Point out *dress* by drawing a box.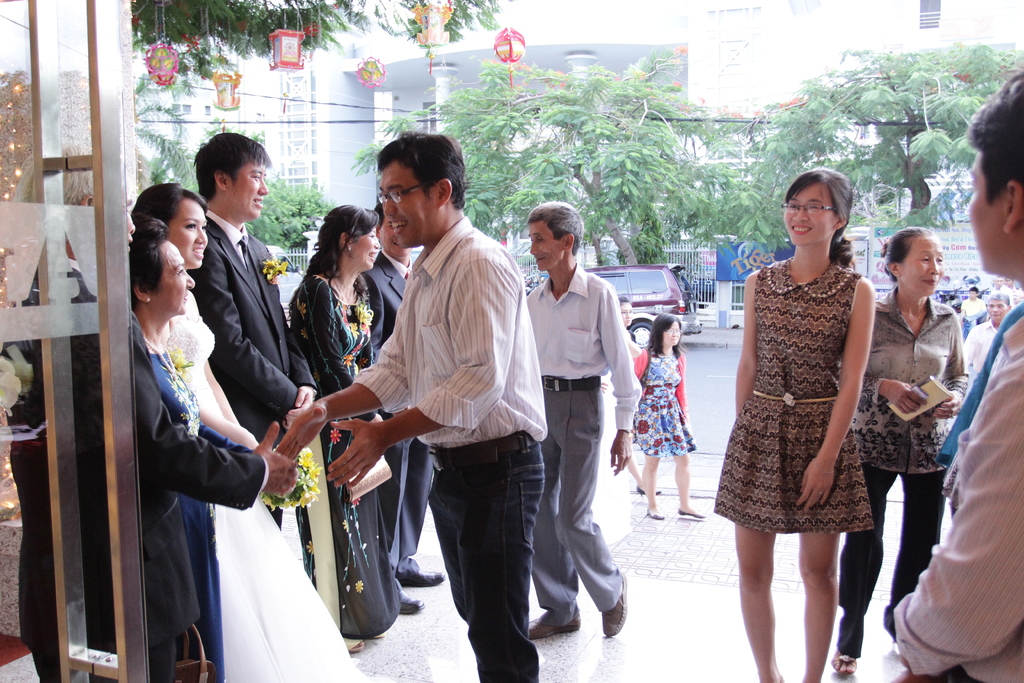
detection(278, 265, 394, 636).
